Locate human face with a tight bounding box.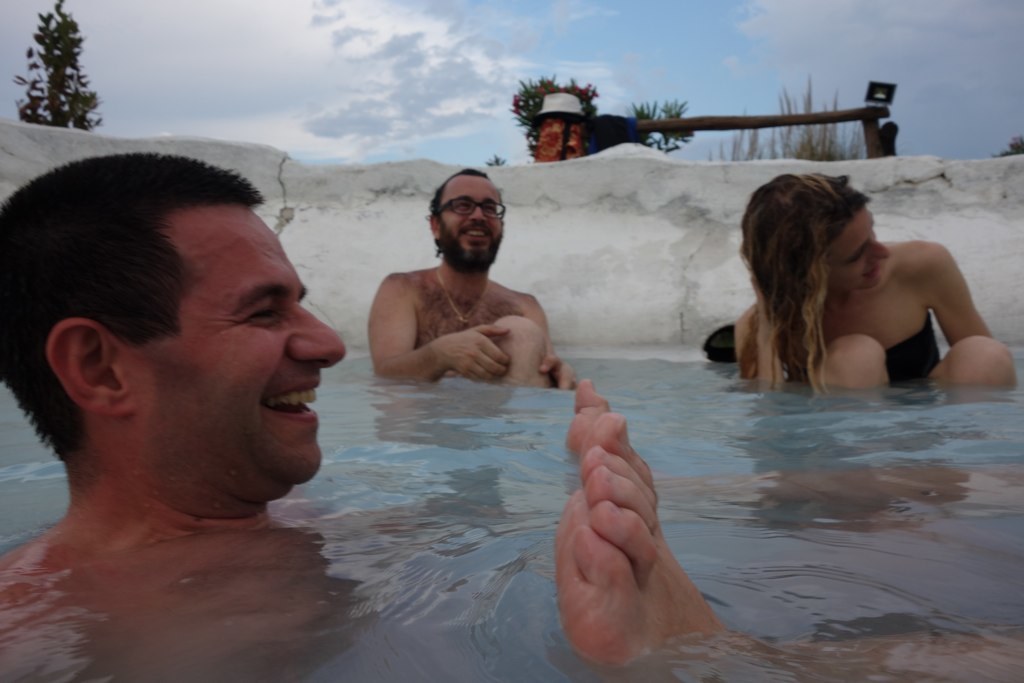
BBox(821, 202, 892, 292).
